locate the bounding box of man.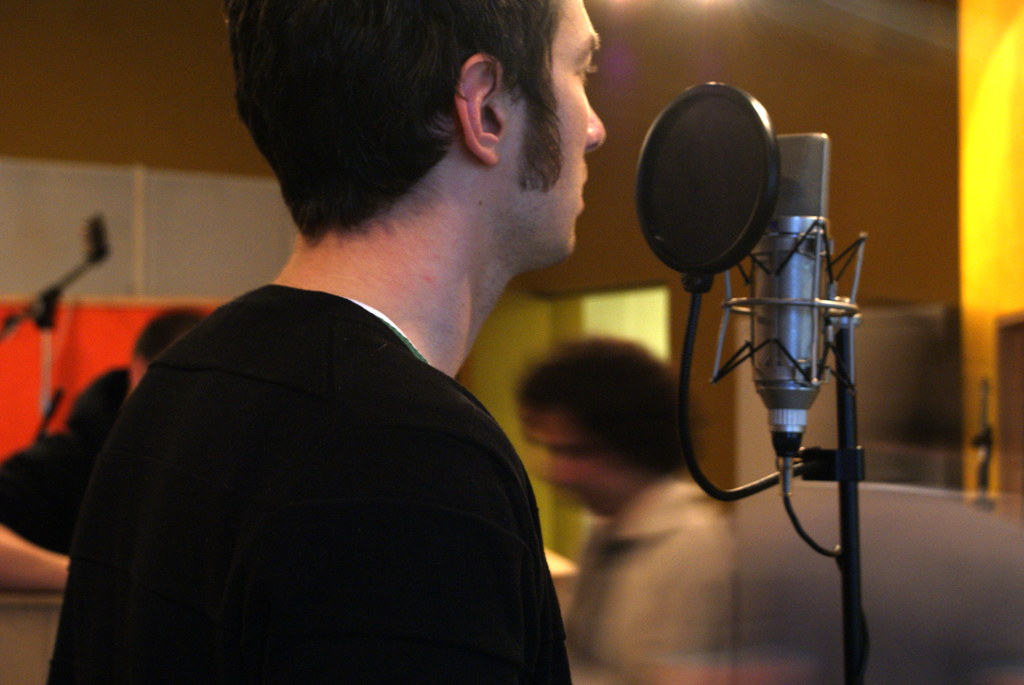
Bounding box: x1=508, y1=327, x2=750, y2=684.
